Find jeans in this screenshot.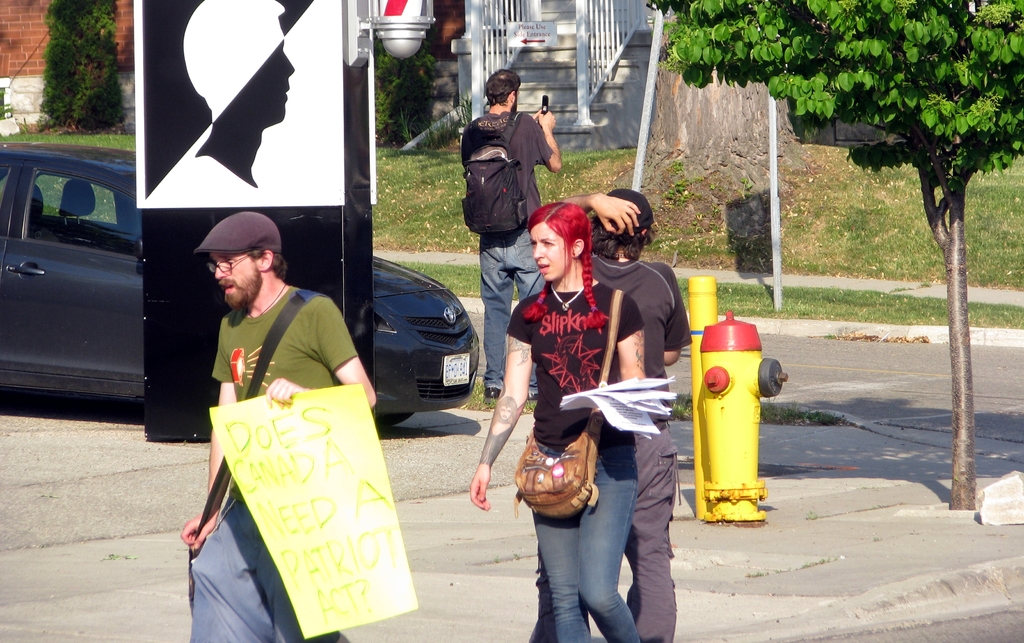
The bounding box for jeans is detection(485, 224, 550, 387).
